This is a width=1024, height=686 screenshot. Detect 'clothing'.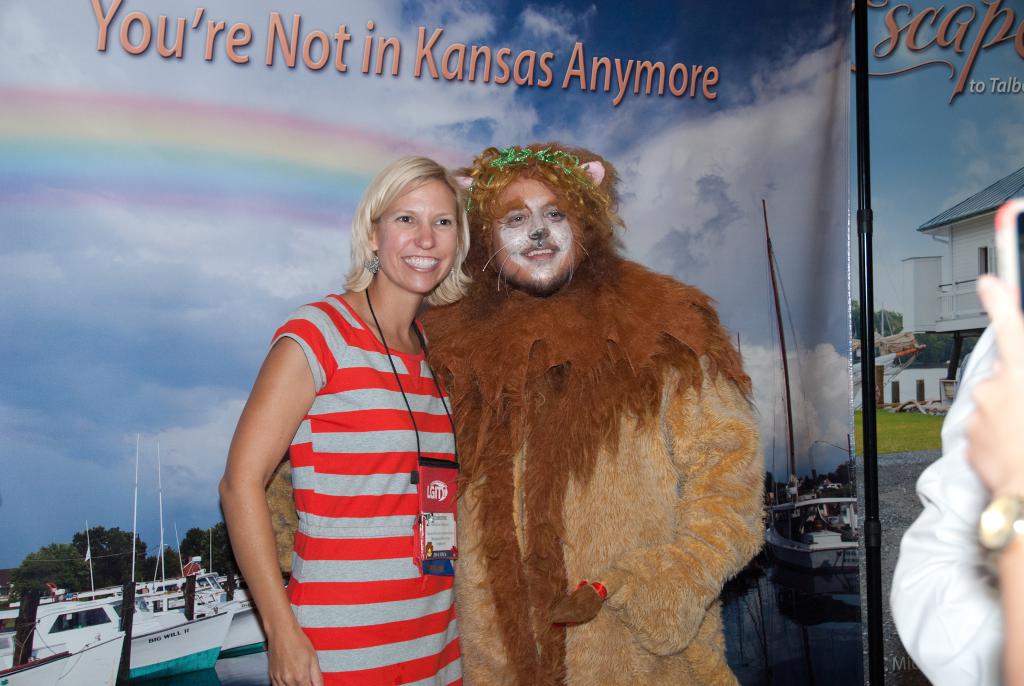
rect(886, 320, 1007, 685).
